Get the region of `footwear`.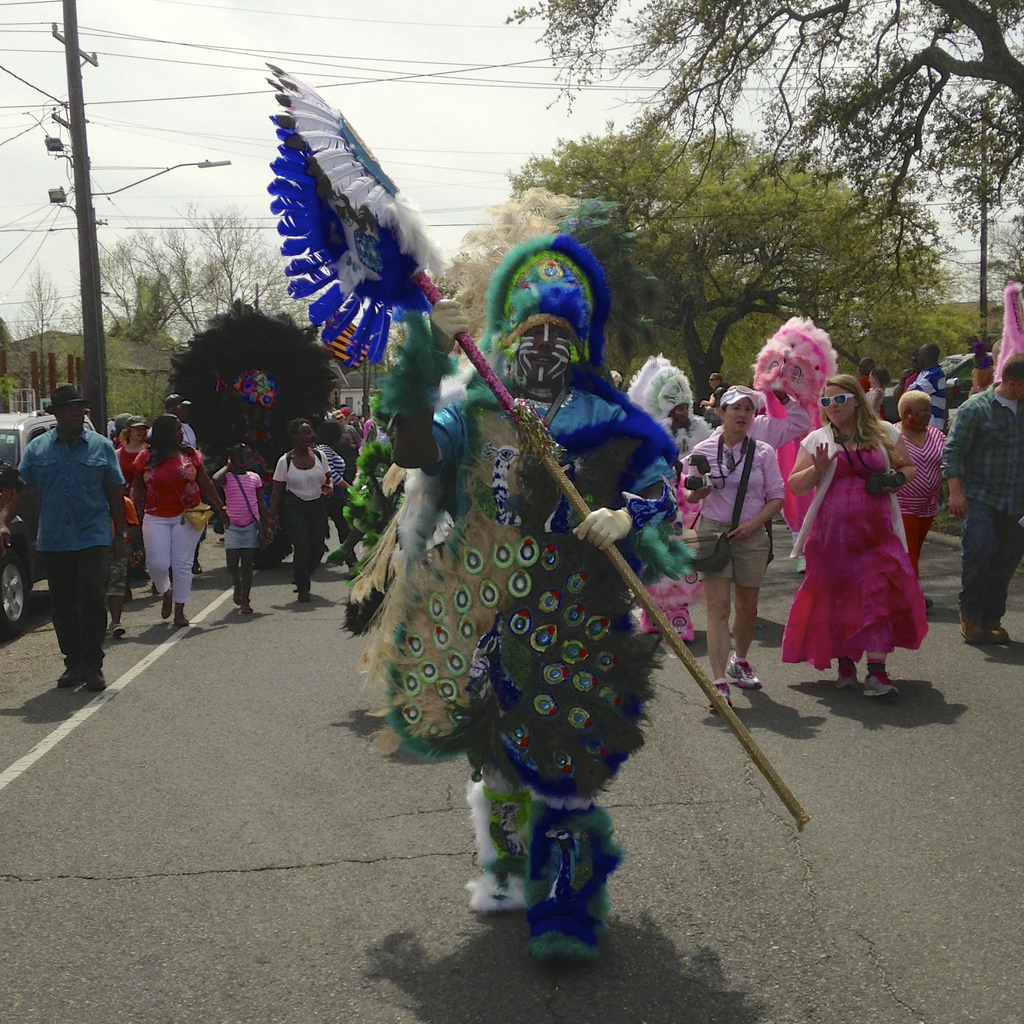
pyautogui.locateOnScreen(173, 605, 189, 631).
